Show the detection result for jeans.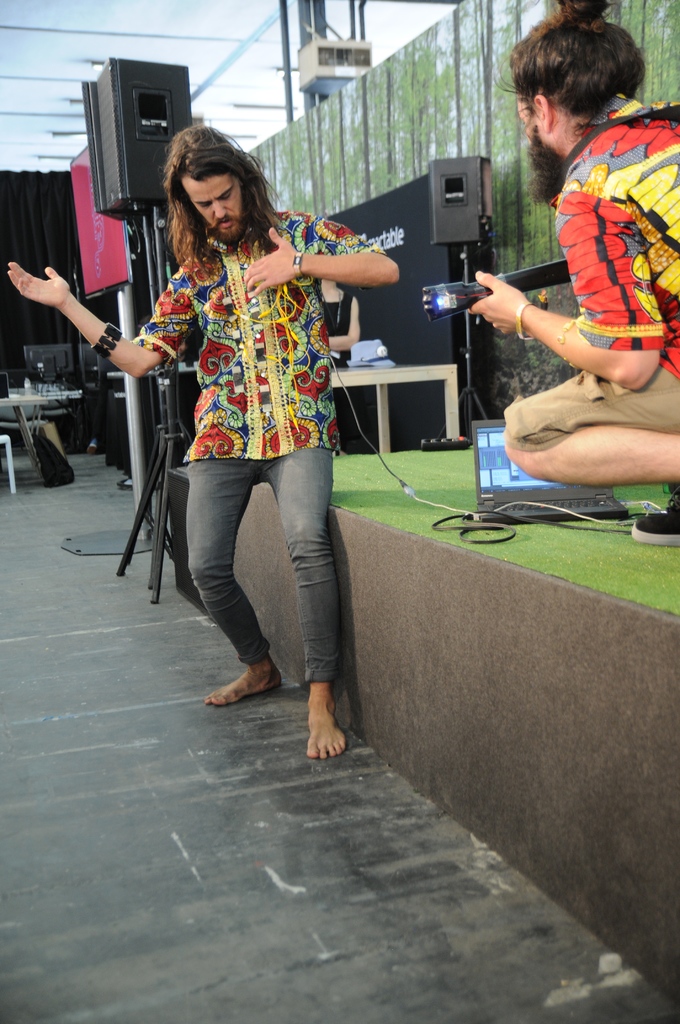
x1=185, y1=447, x2=335, y2=691.
